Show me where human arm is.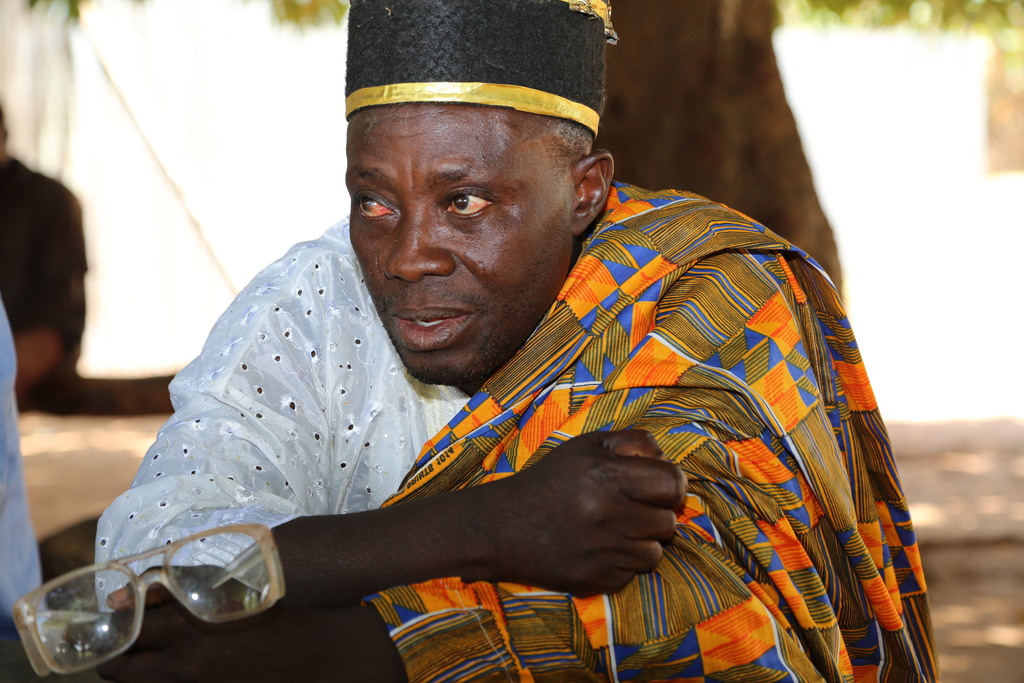
human arm is at x1=94 y1=258 x2=683 y2=614.
